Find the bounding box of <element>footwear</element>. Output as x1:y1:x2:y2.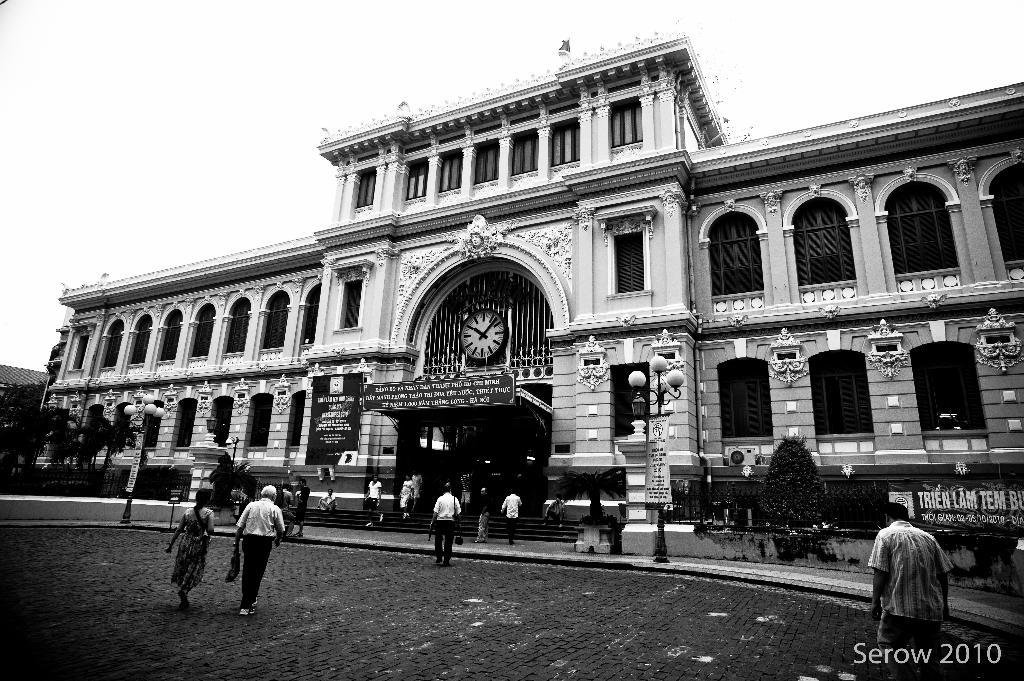
378:512:385:524.
